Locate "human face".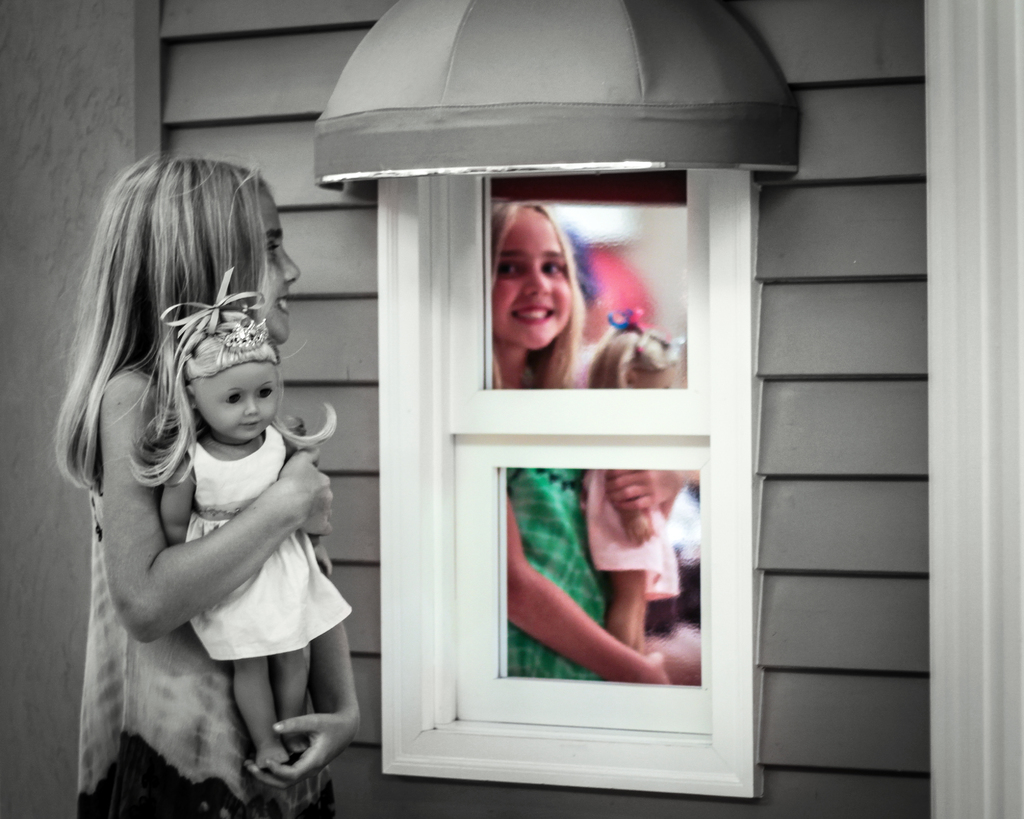
Bounding box: box=[196, 360, 277, 441].
